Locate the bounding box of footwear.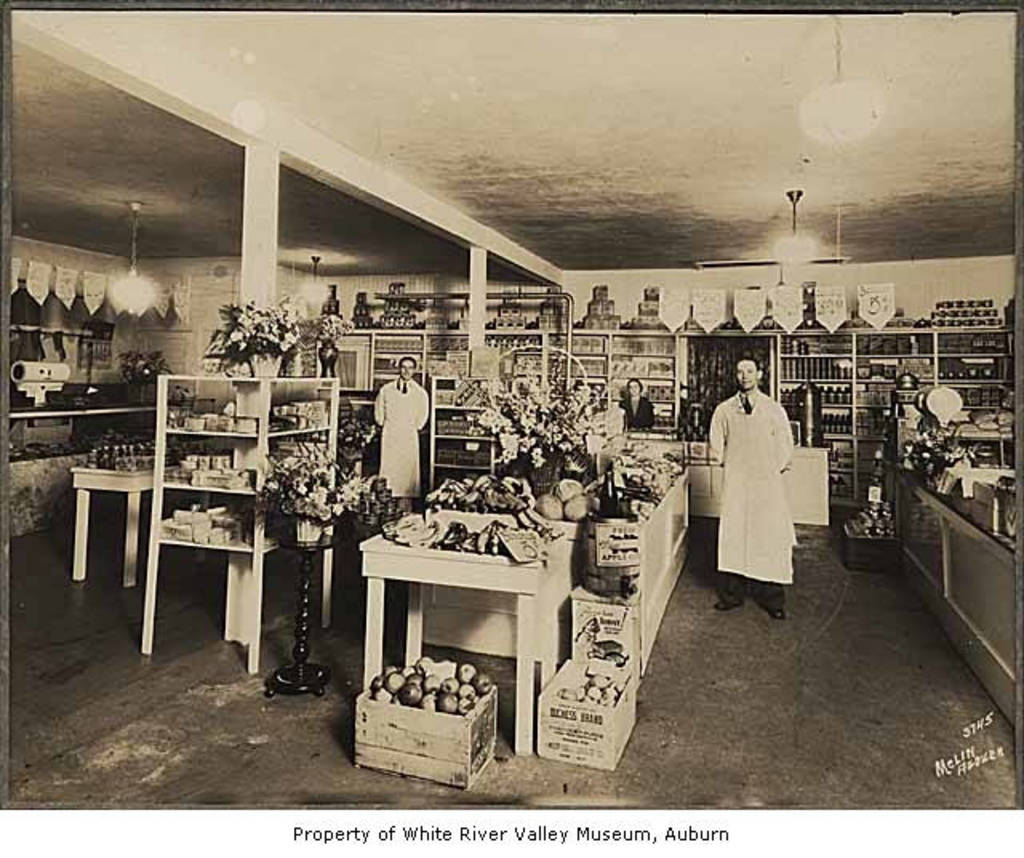
Bounding box: <box>766,607,787,619</box>.
